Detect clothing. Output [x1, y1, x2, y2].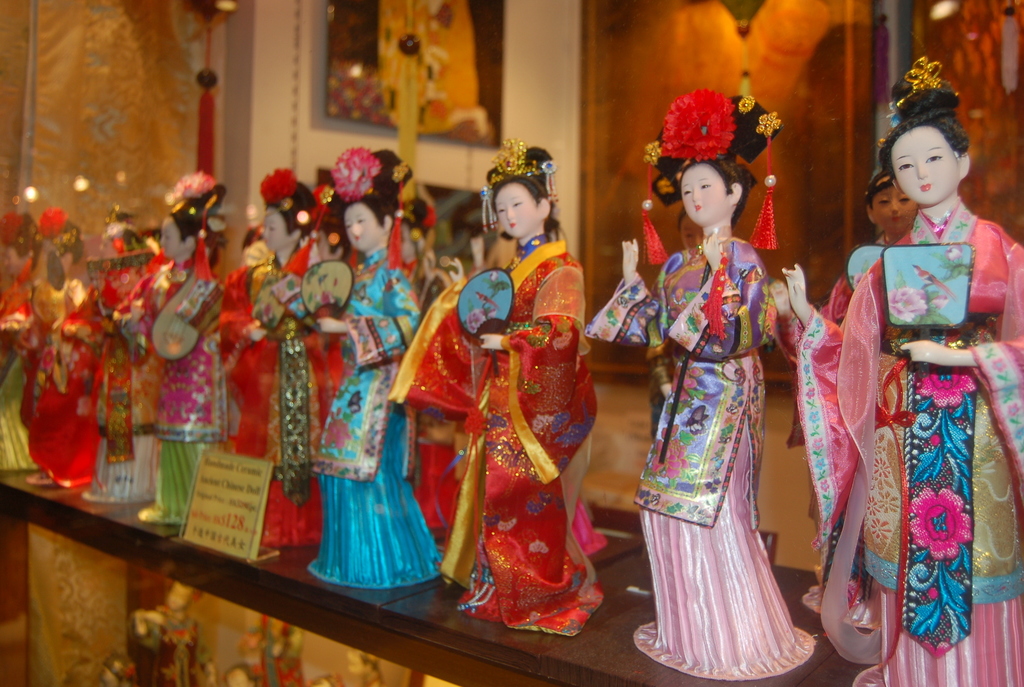
[0, 270, 50, 464].
